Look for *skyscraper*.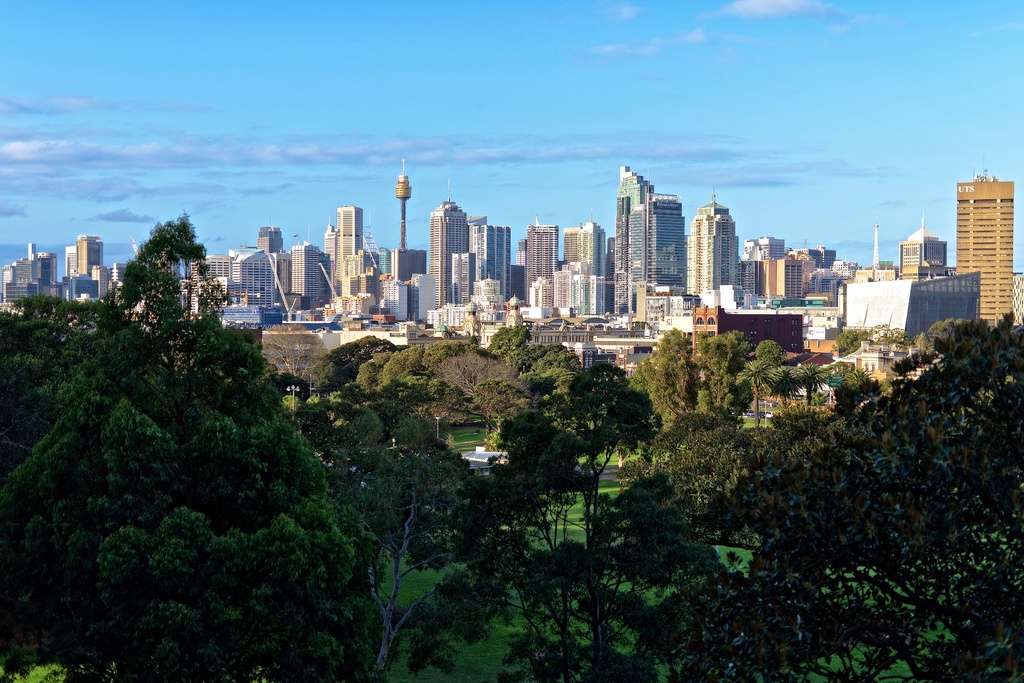
Found: {"left": 897, "top": 210, "right": 950, "bottom": 277}.
